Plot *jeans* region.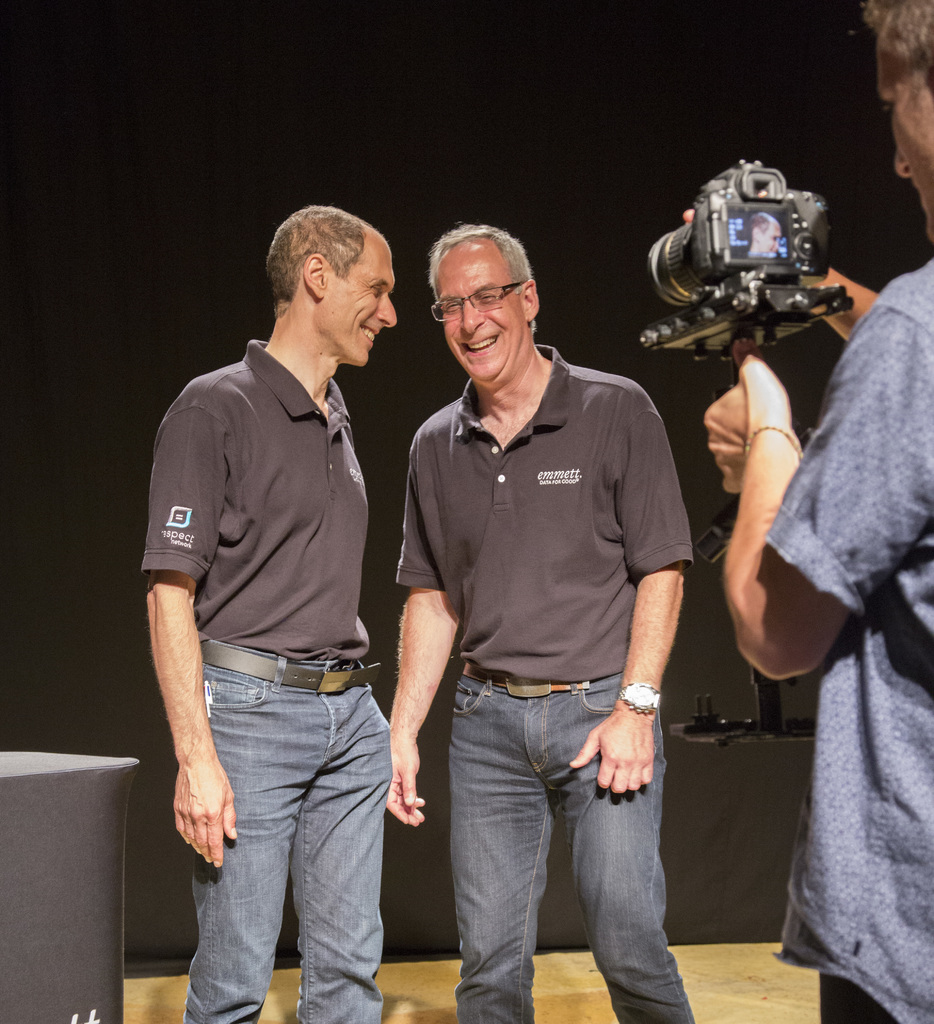
Plotted at {"left": 174, "top": 655, "right": 407, "bottom": 1009}.
